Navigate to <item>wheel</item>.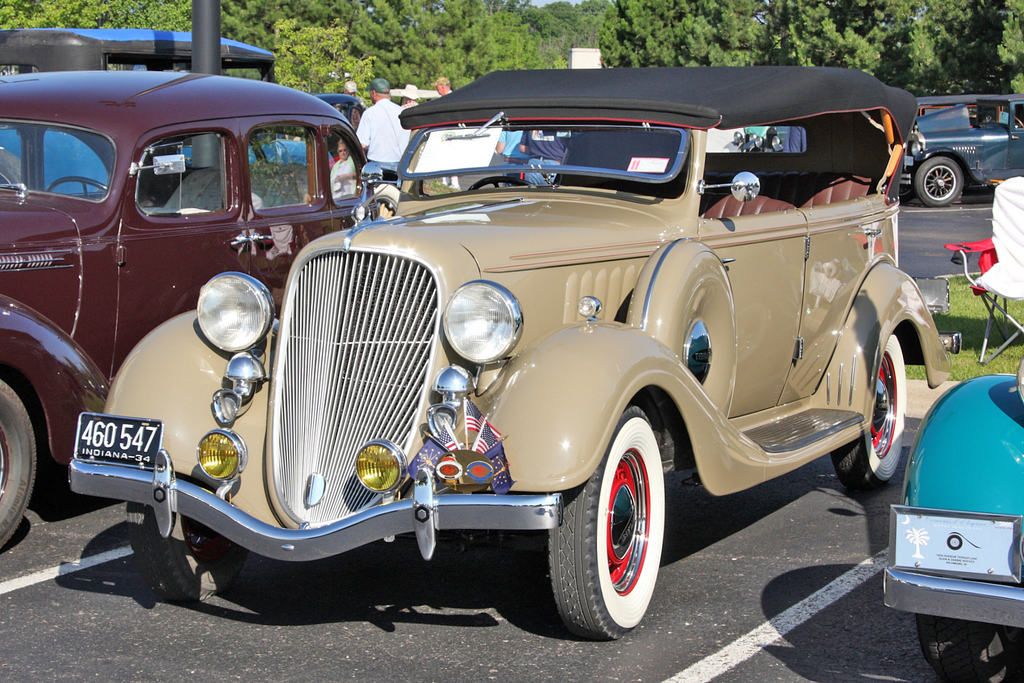
Navigation target: Rect(559, 418, 680, 634).
